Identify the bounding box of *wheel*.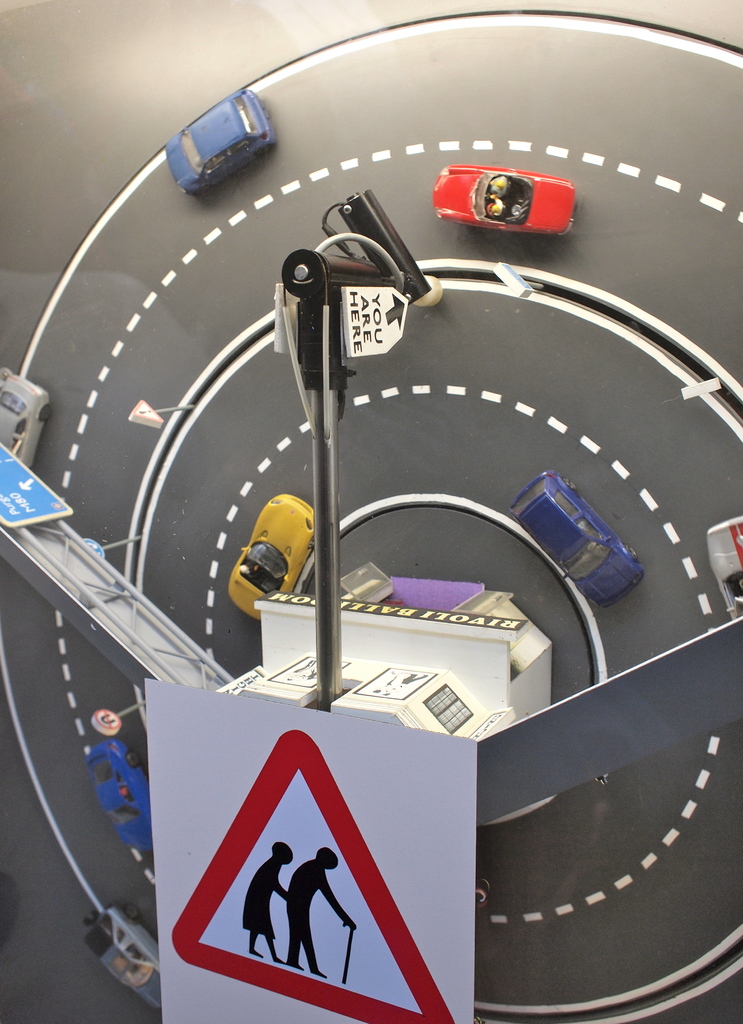
box(124, 903, 136, 917).
